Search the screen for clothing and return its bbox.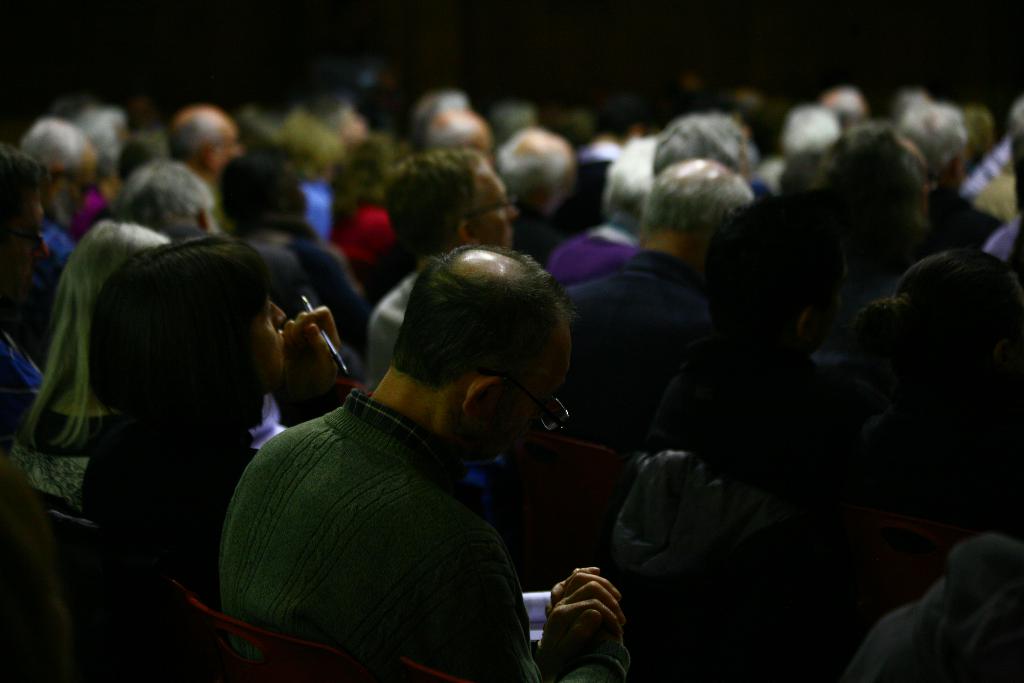
Found: 568/252/710/448.
